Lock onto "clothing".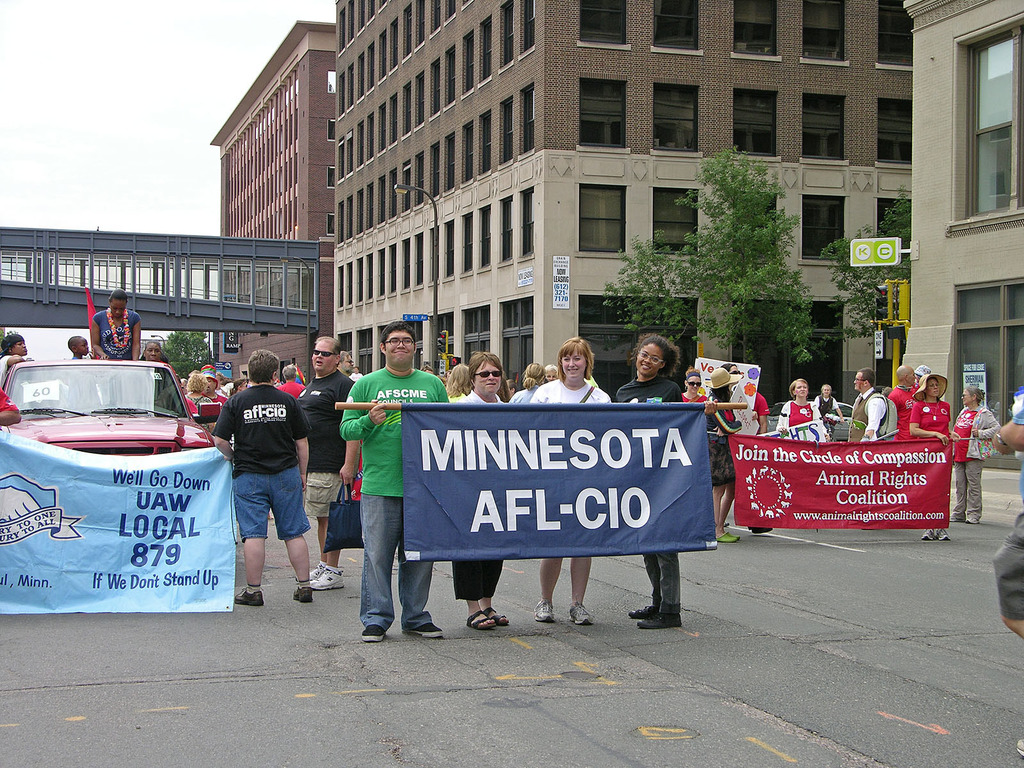
Locked: {"left": 991, "top": 387, "right": 1023, "bottom": 621}.
